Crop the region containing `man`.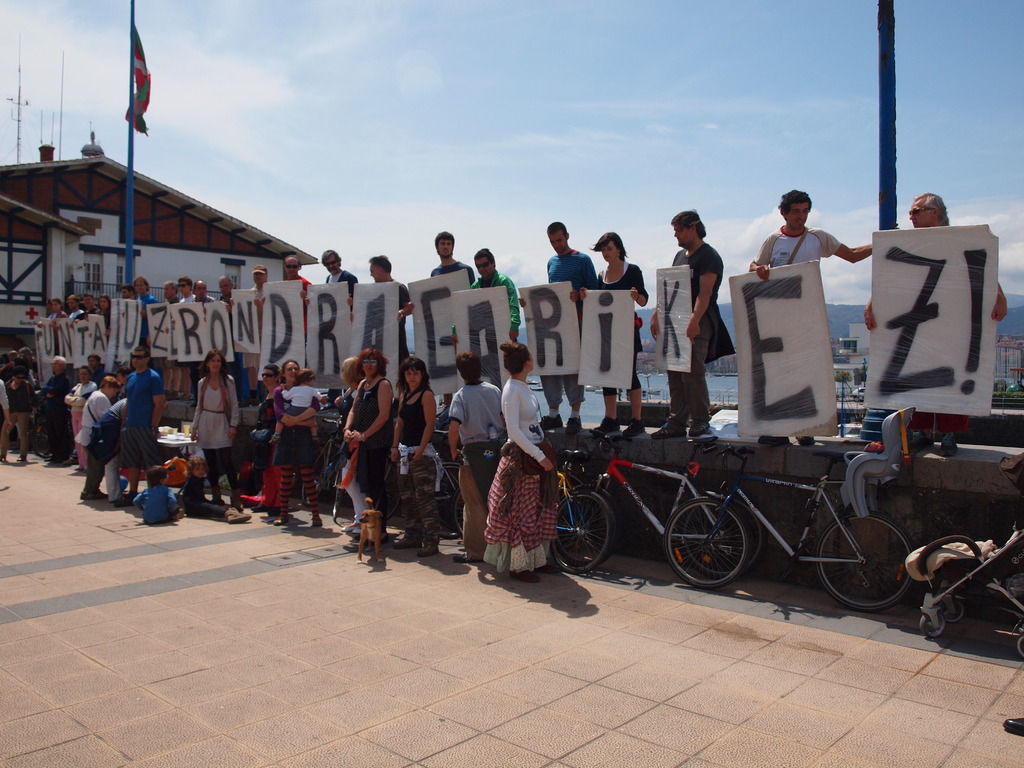
Crop region: [left=257, top=255, right=310, bottom=348].
